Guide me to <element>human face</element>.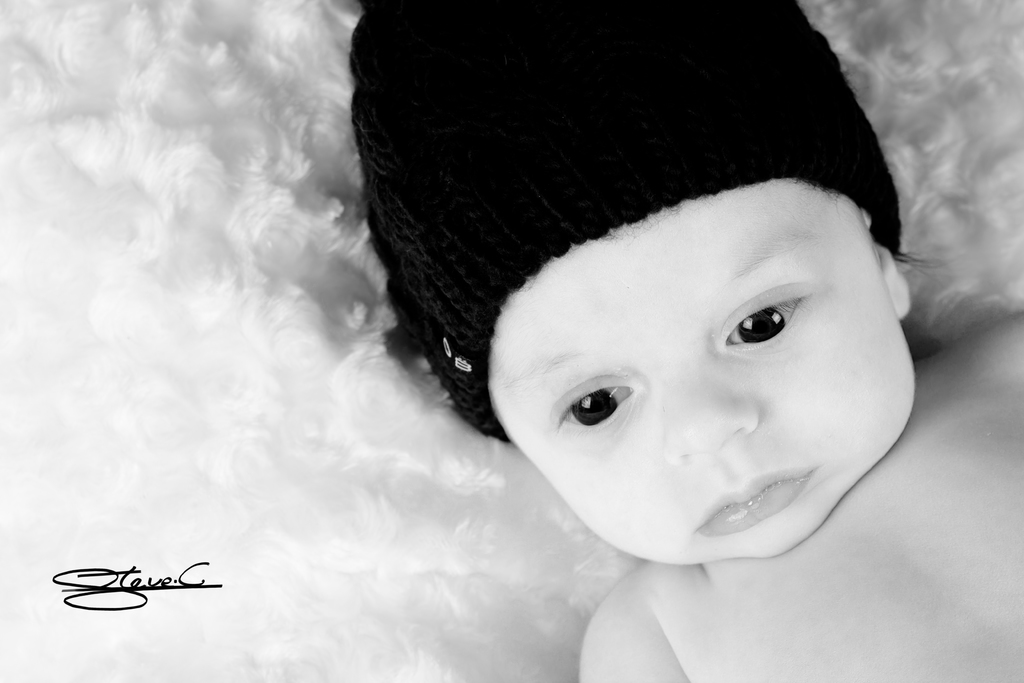
Guidance: <region>488, 180, 919, 566</region>.
